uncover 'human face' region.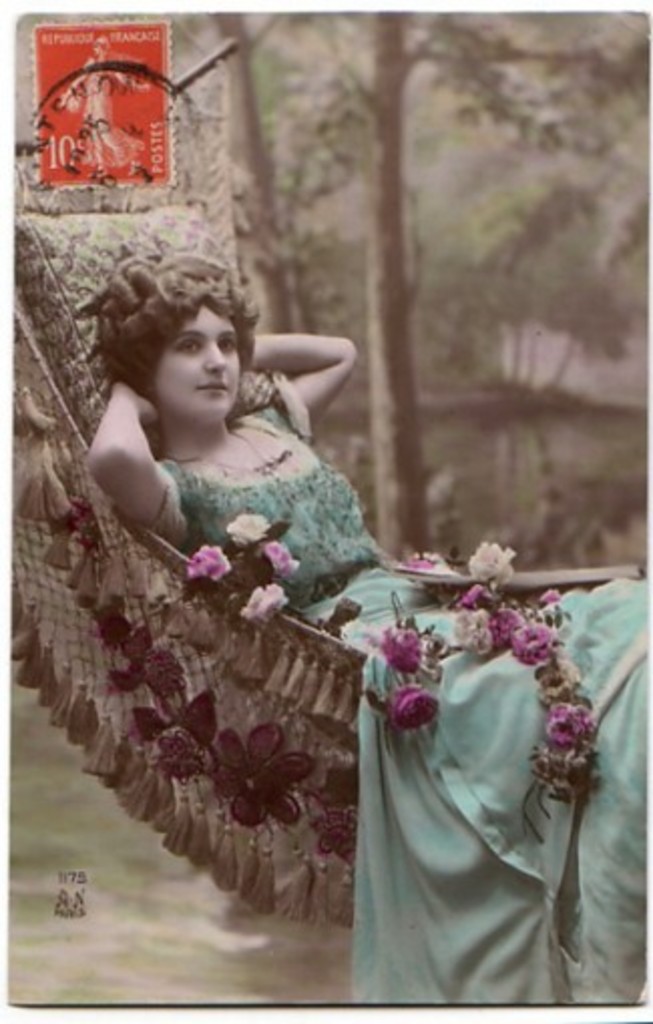
Uncovered: [149, 305, 247, 424].
